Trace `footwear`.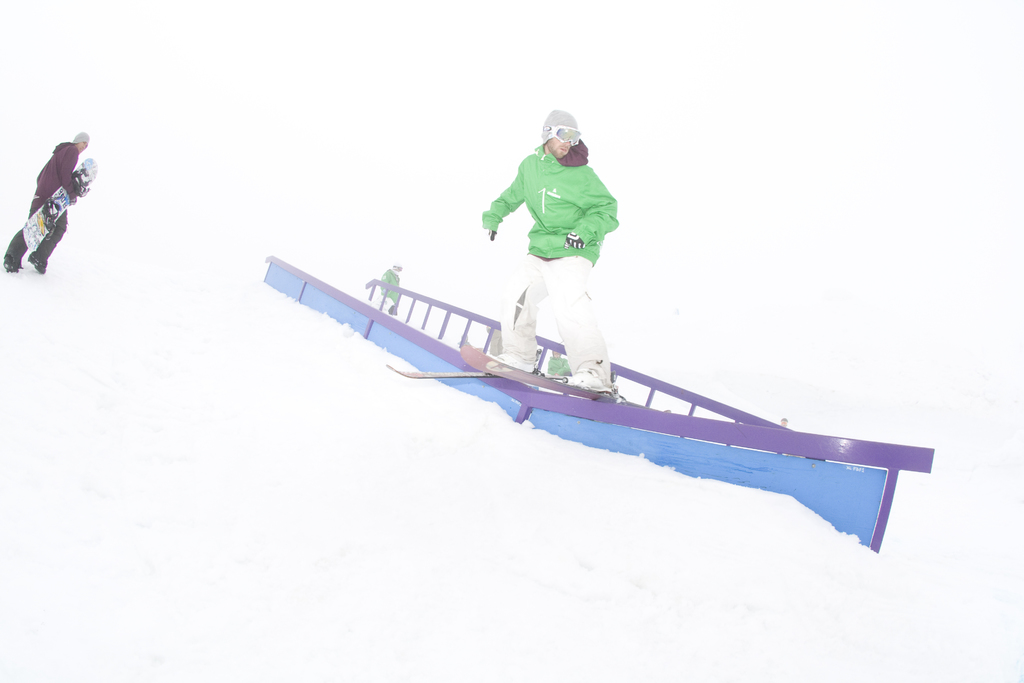
Traced to bbox=[3, 255, 22, 274].
